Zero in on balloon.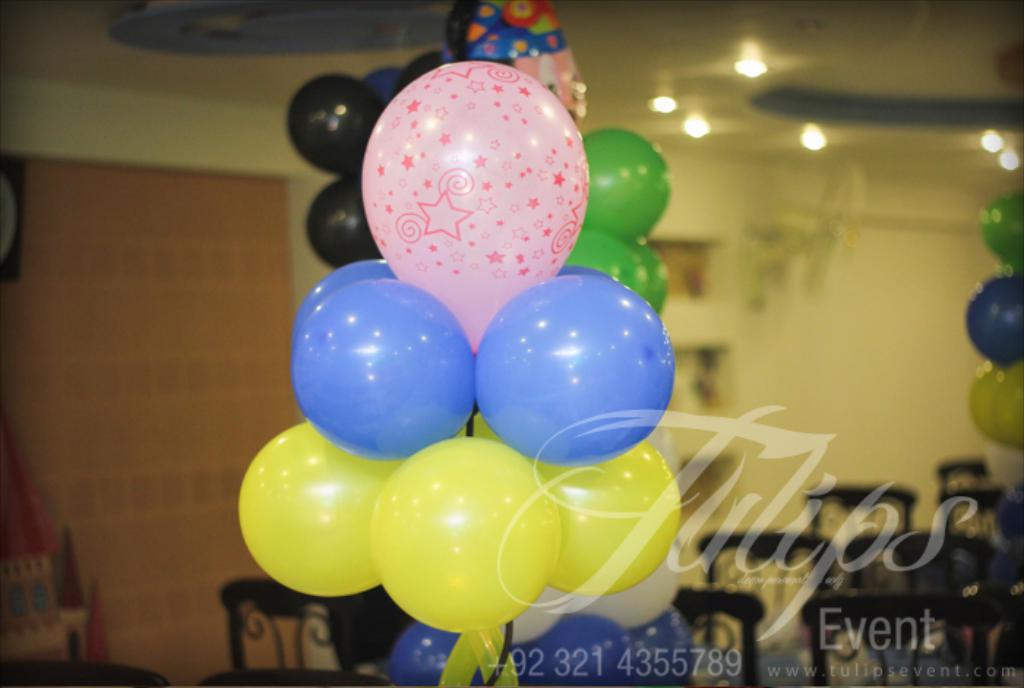
Zeroed in: (979,201,1023,274).
